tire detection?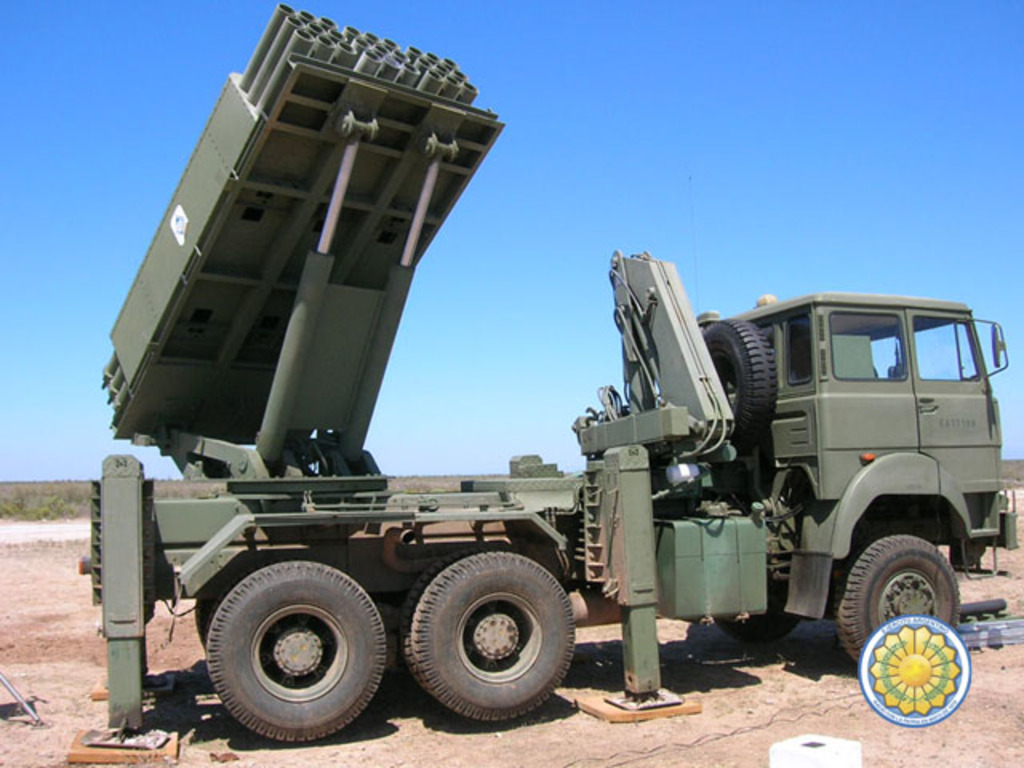
835,530,960,662
